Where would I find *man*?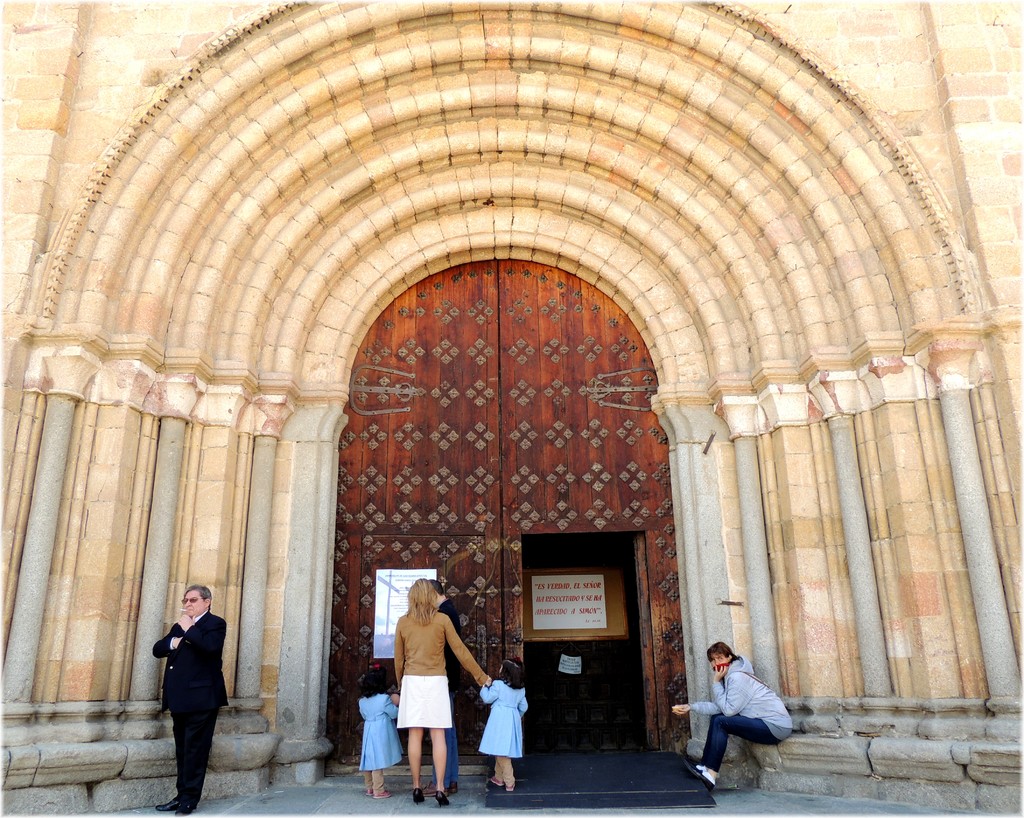
At crop(425, 576, 463, 796).
